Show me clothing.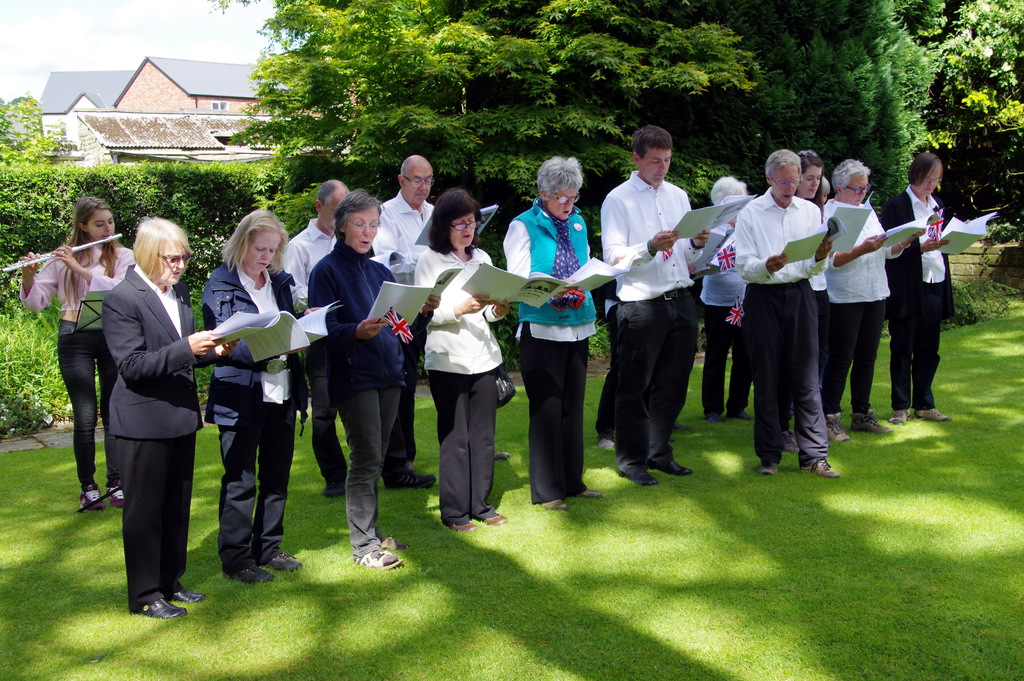
clothing is here: {"x1": 409, "y1": 240, "x2": 502, "y2": 526}.
